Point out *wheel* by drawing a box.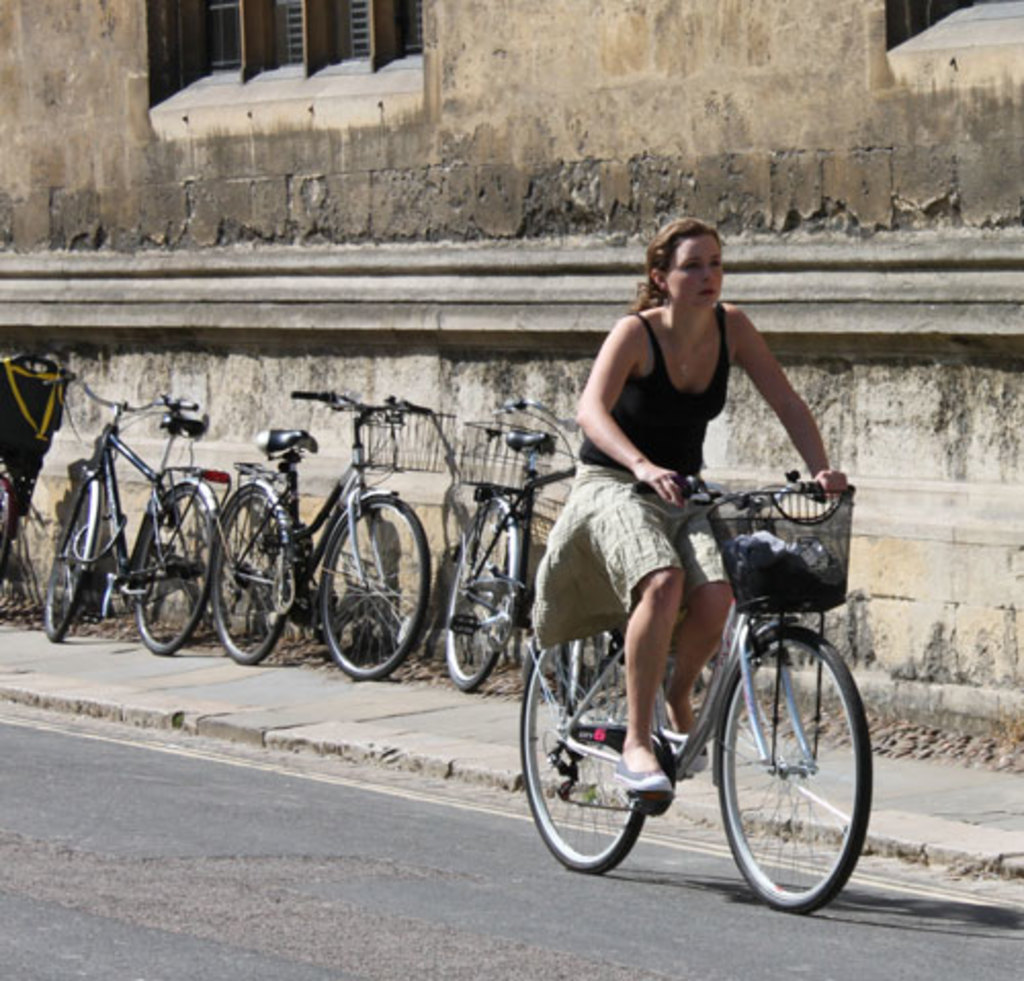
left=518, top=623, right=649, bottom=877.
